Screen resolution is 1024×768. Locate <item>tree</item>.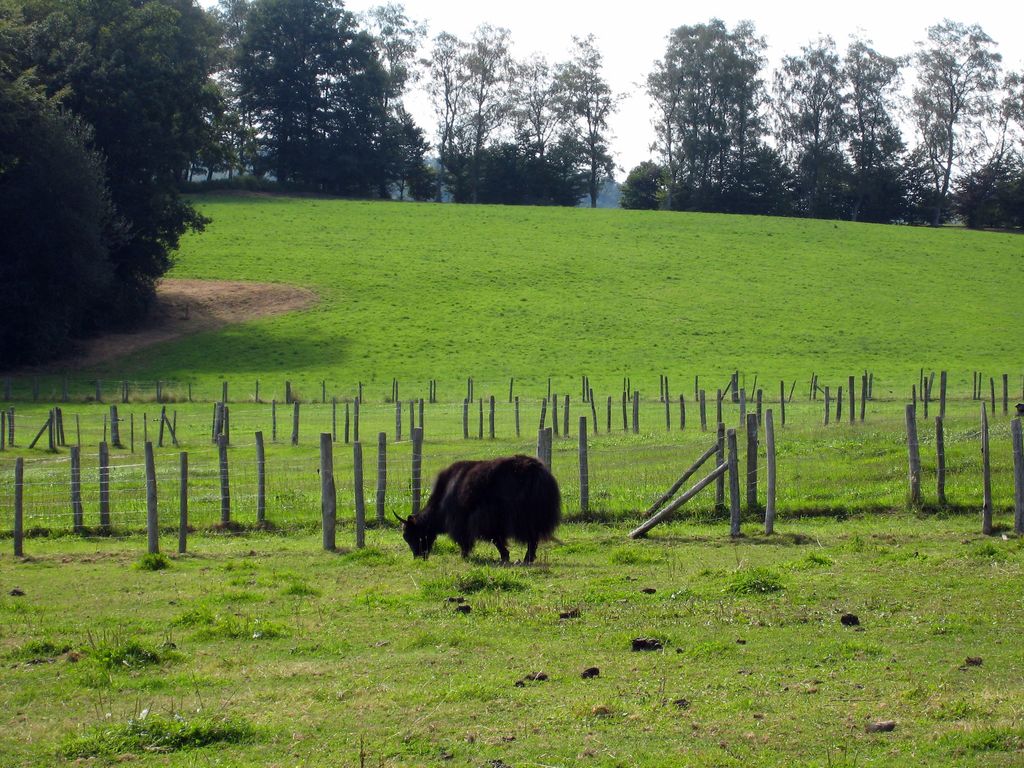
Rect(605, 156, 678, 211).
